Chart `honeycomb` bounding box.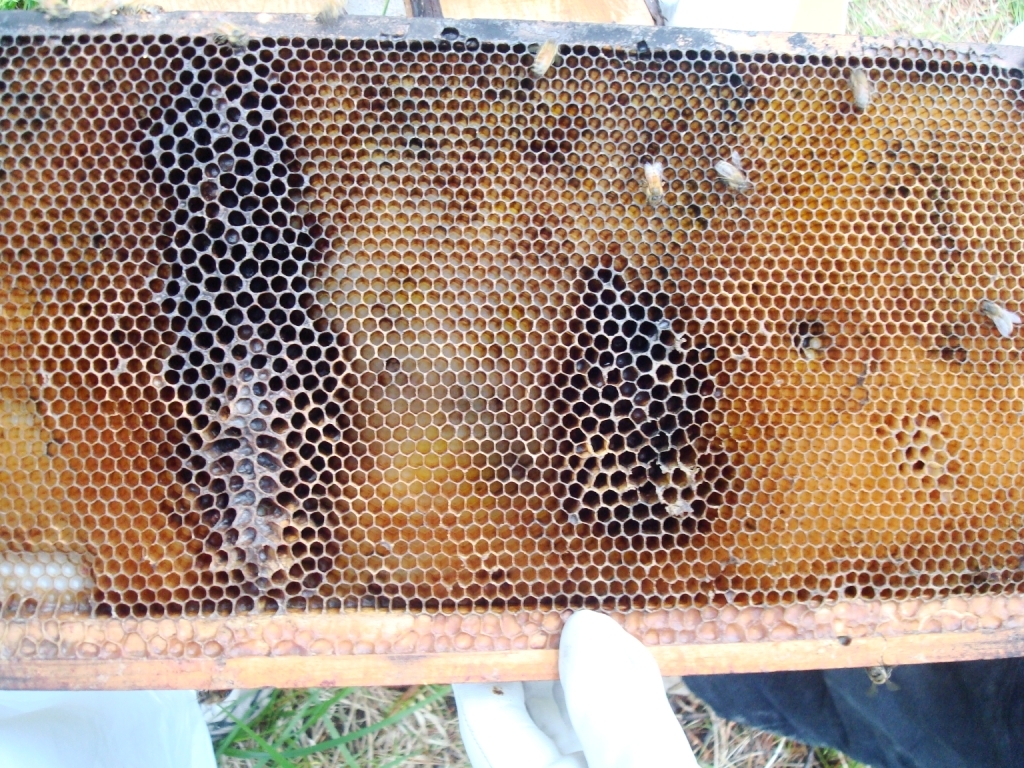
Charted: bbox=[0, 32, 1023, 657].
